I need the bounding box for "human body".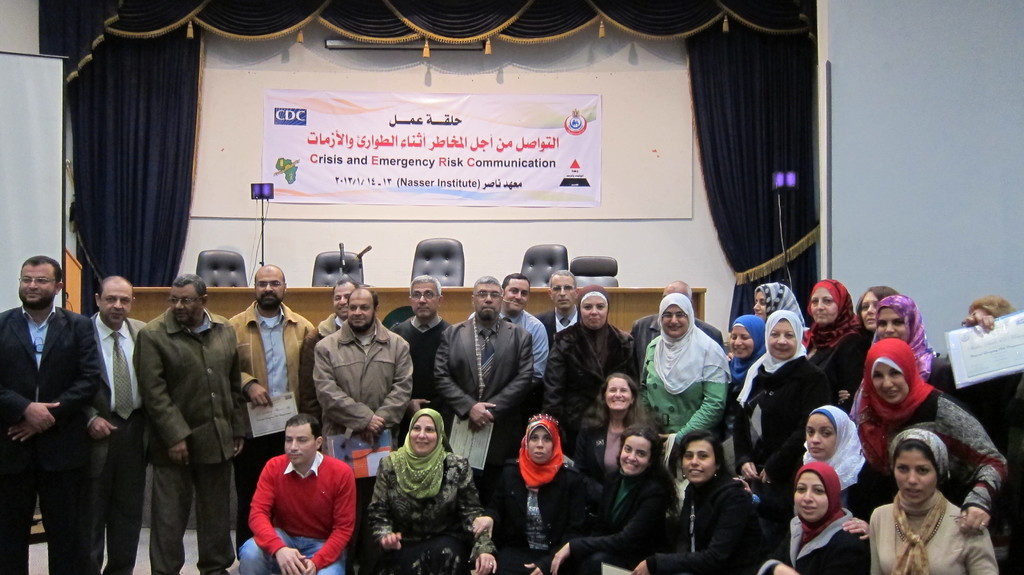
Here it is: [239,451,362,574].
